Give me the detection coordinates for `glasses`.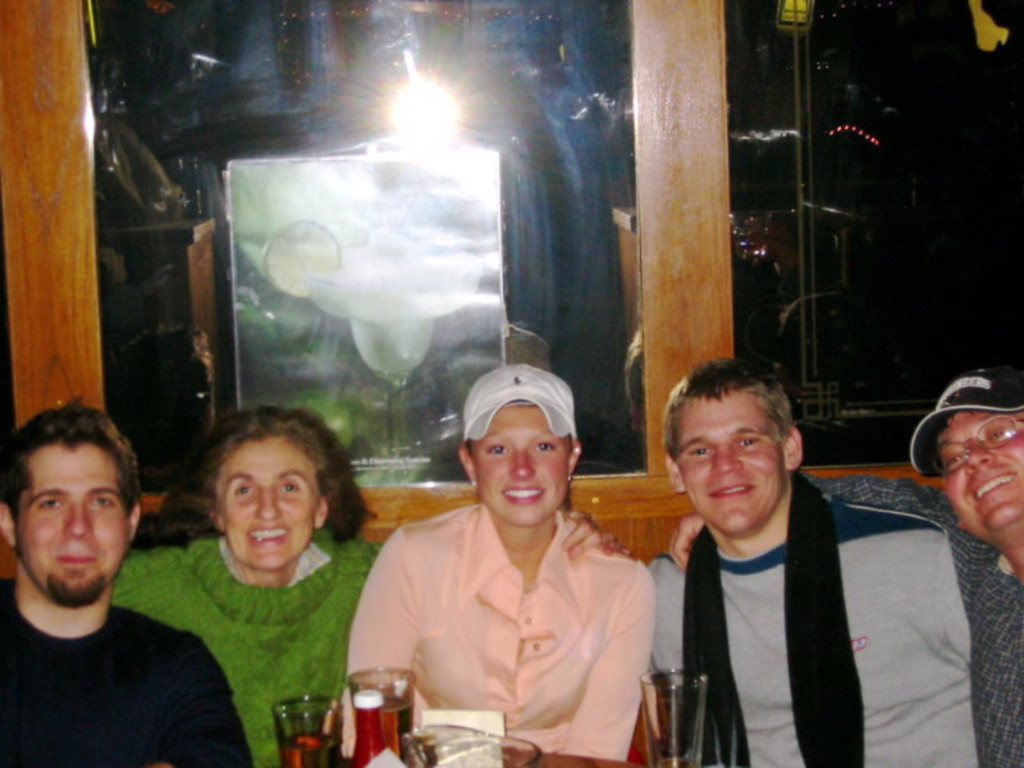
pyautogui.locateOnScreen(924, 413, 1023, 479).
